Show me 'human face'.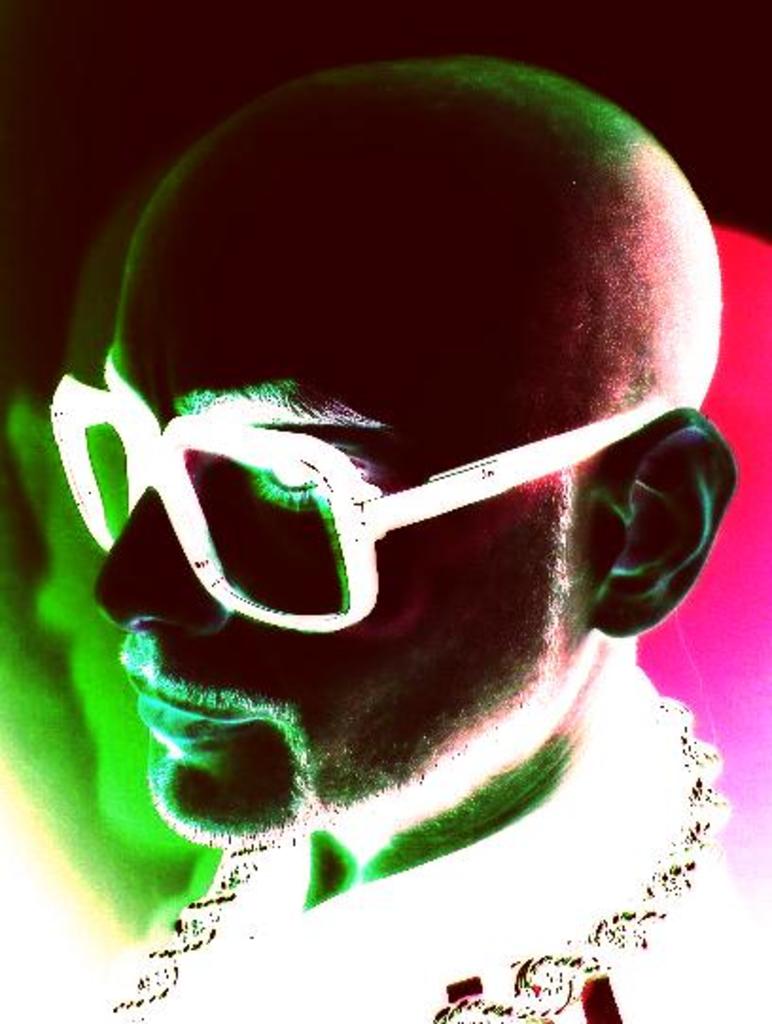
'human face' is here: locate(38, 191, 623, 848).
